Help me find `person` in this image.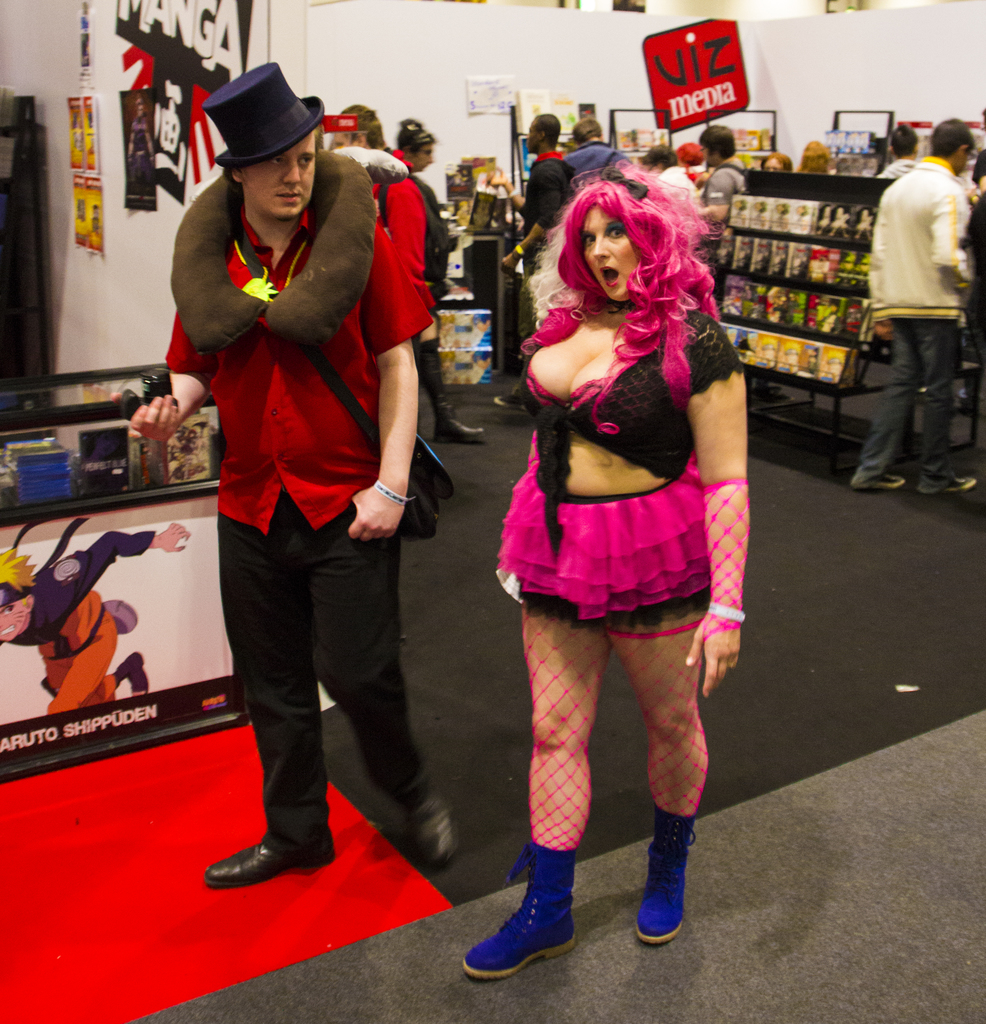
Found it: bbox(854, 116, 979, 488).
